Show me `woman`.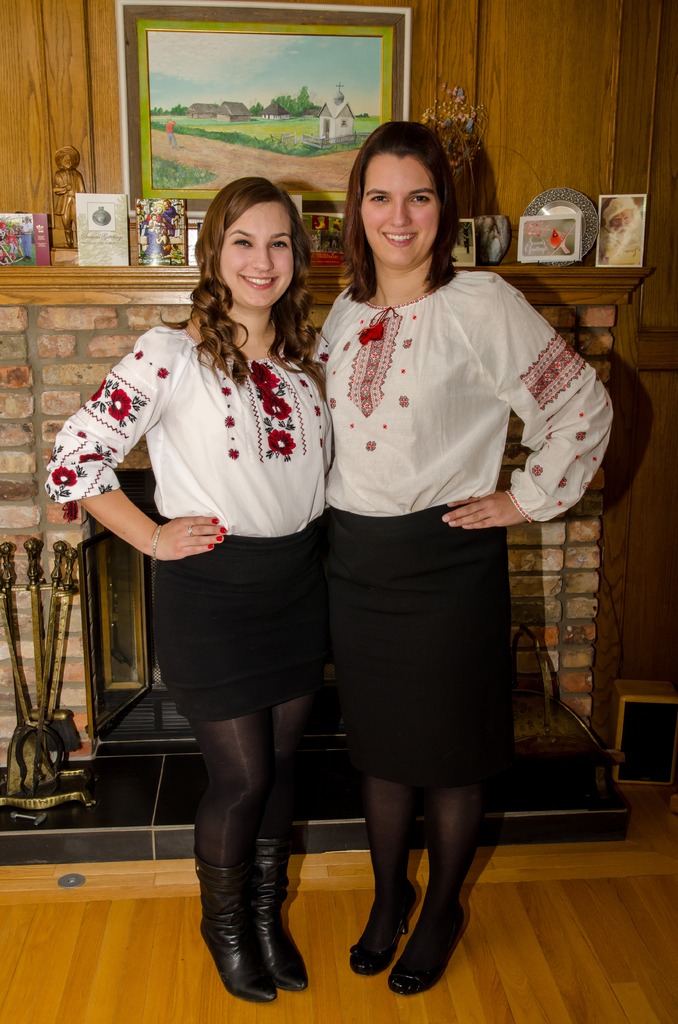
`woman` is here: 292 138 574 942.
